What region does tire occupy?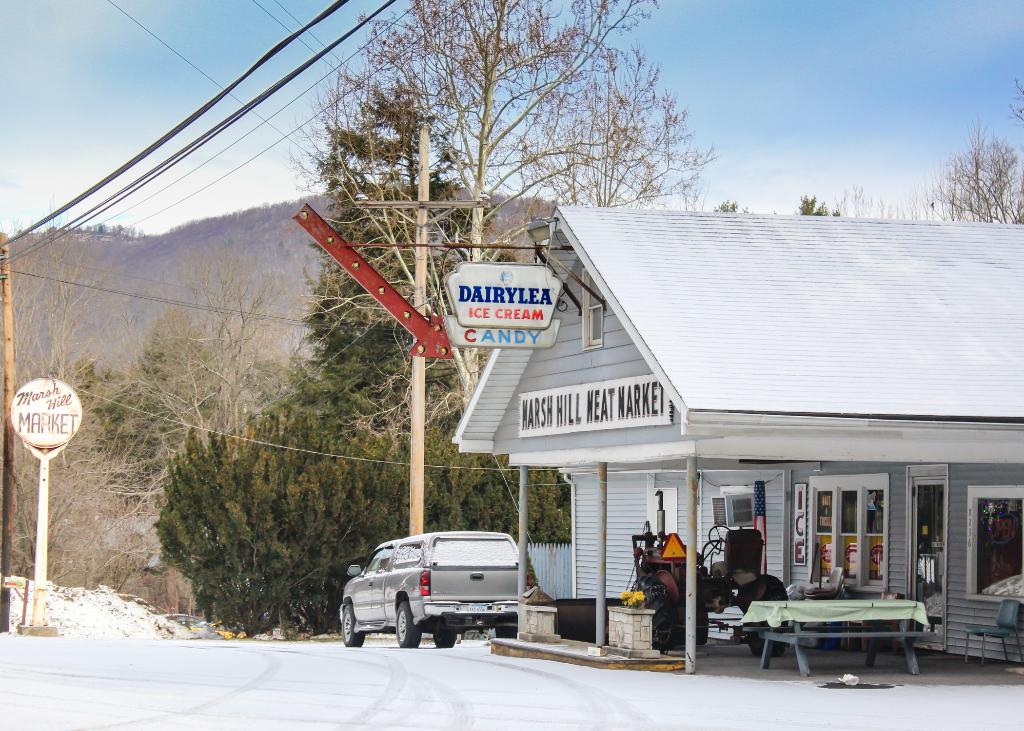
bbox=[433, 634, 457, 652].
